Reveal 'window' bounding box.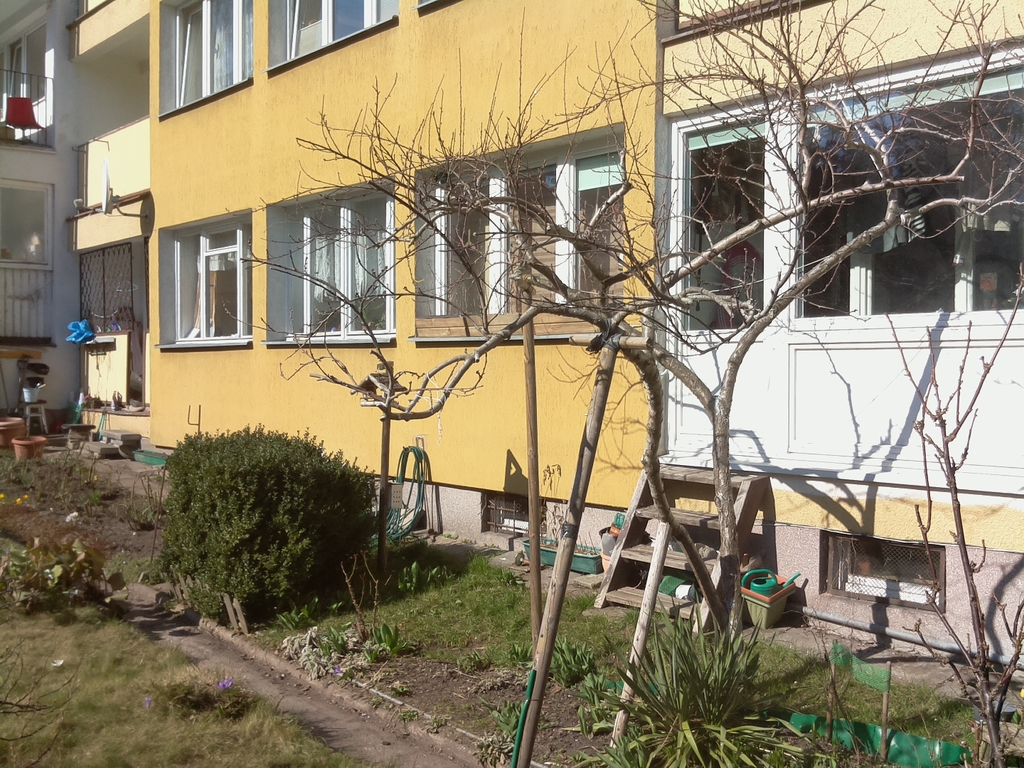
Revealed: bbox(5, 21, 55, 110).
